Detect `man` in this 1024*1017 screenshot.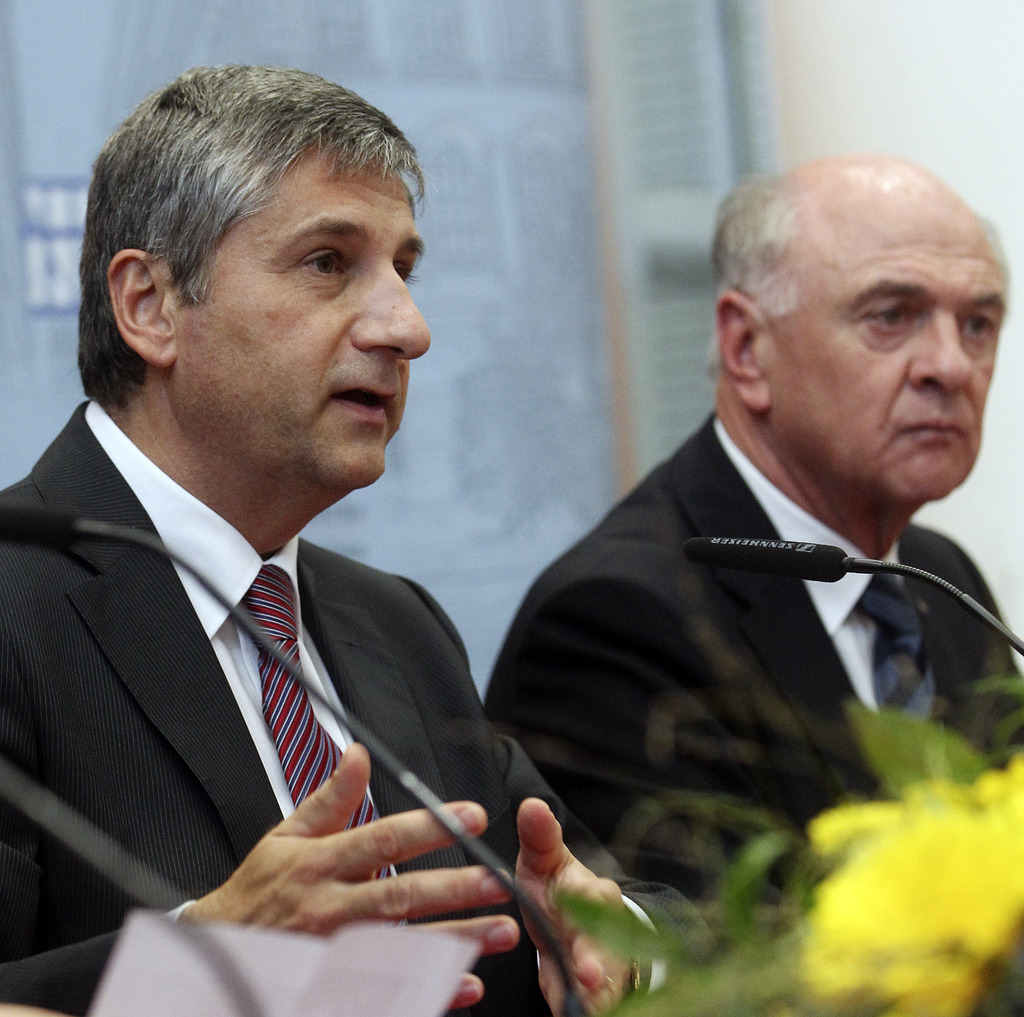
Detection: [x1=487, y1=147, x2=1023, y2=1016].
